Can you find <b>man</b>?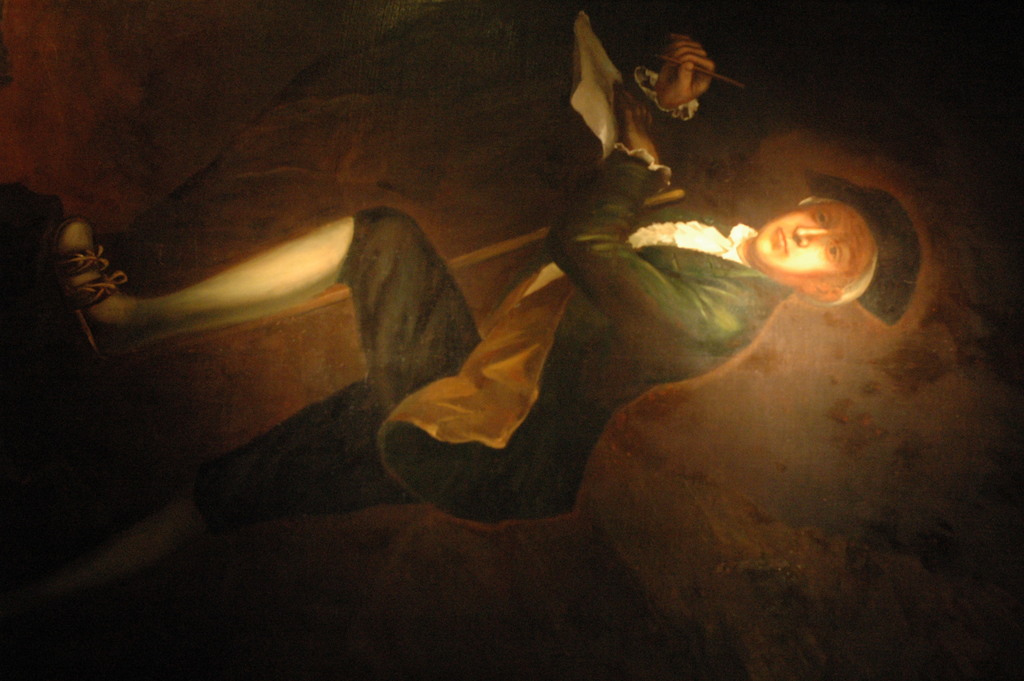
Yes, bounding box: Rect(0, 35, 922, 680).
